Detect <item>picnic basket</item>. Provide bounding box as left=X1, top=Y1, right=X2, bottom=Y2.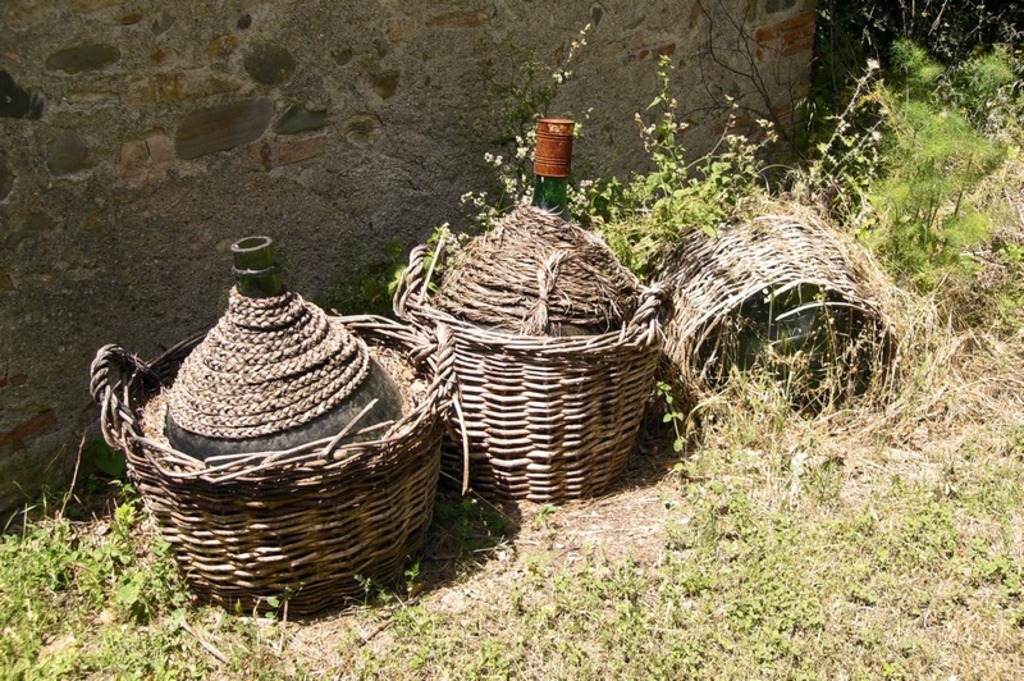
left=388, top=241, right=677, bottom=504.
